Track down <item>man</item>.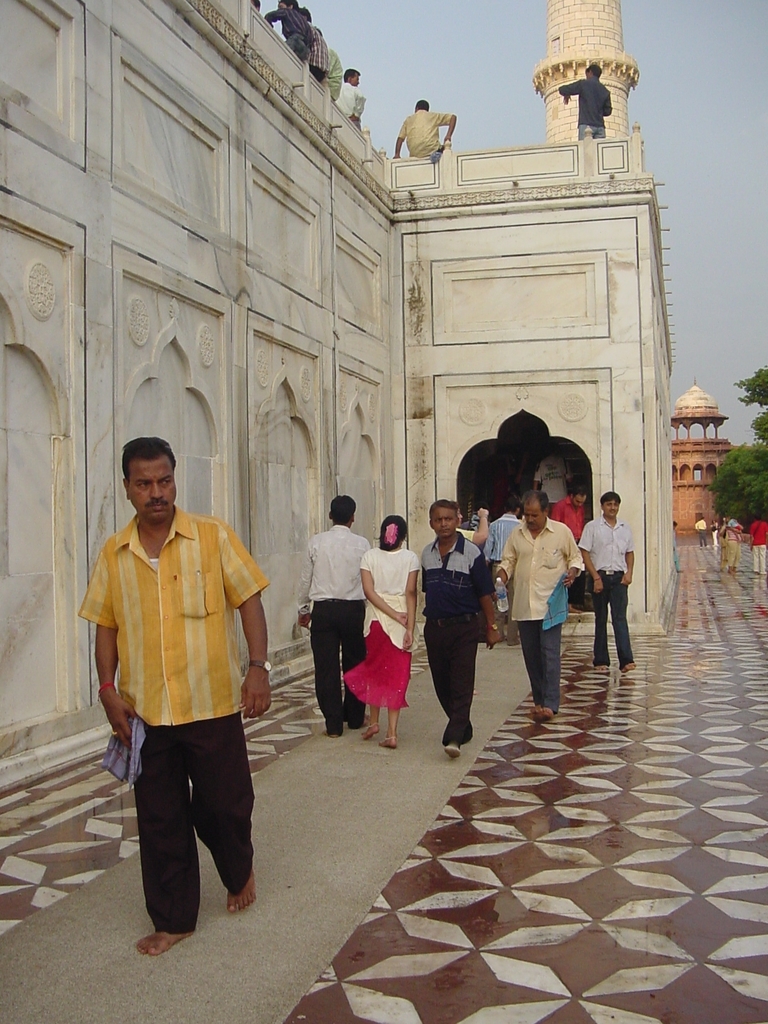
Tracked to BBox(294, 490, 374, 739).
